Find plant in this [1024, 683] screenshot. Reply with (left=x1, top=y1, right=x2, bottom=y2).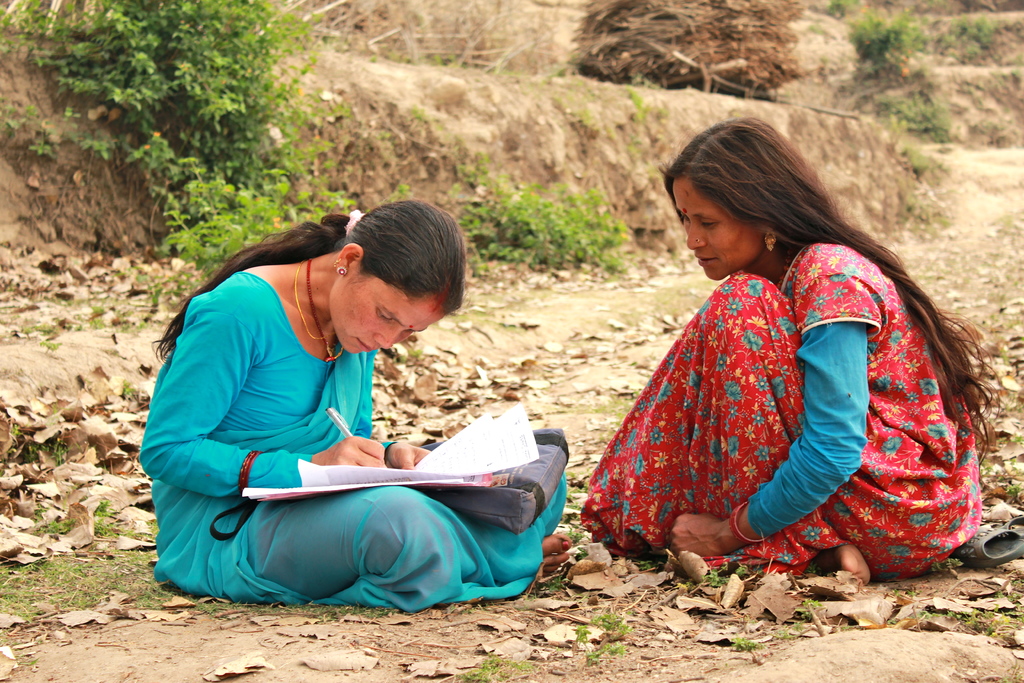
(left=140, top=274, right=168, bottom=304).
